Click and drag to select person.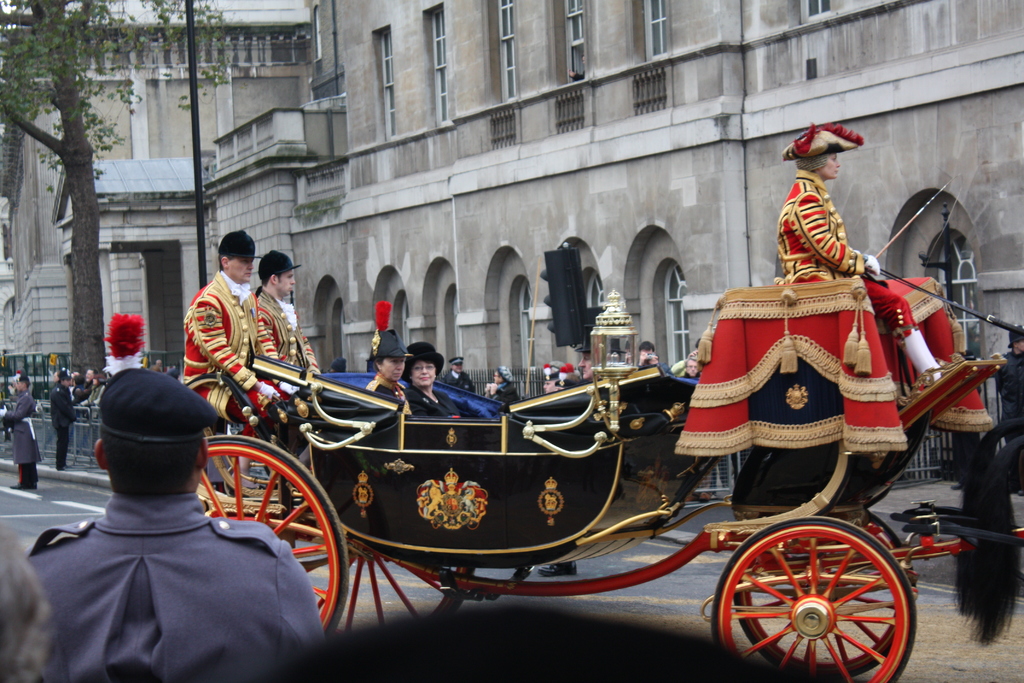
Selection: <bbox>15, 308, 329, 682</bbox>.
